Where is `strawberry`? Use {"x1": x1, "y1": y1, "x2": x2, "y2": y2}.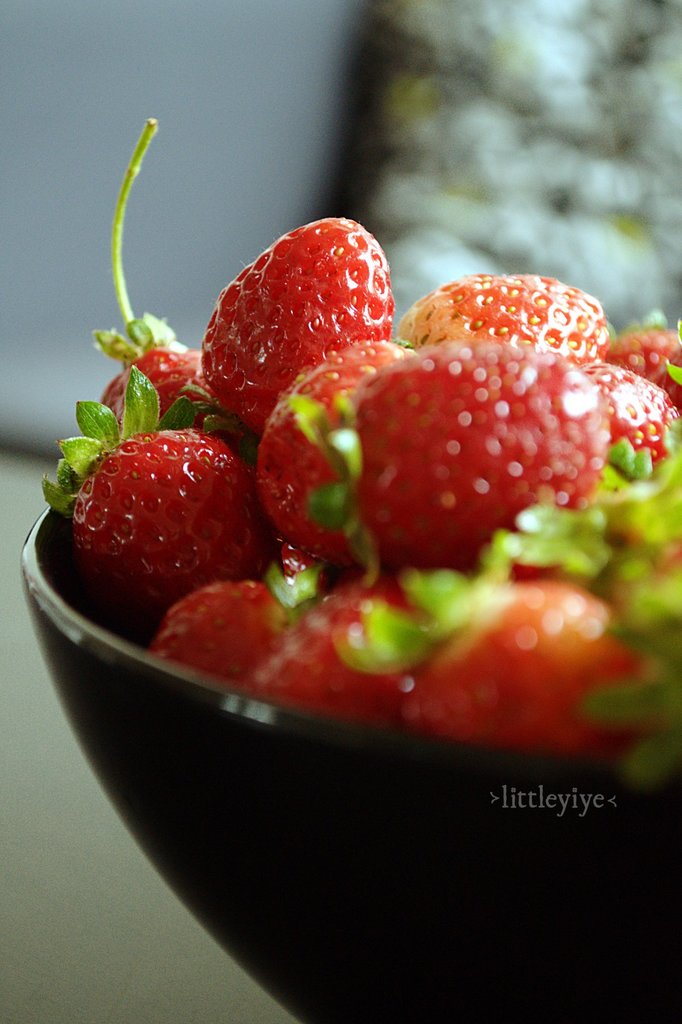
{"x1": 200, "y1": 205, "x2": 408, "y2": 410}.
